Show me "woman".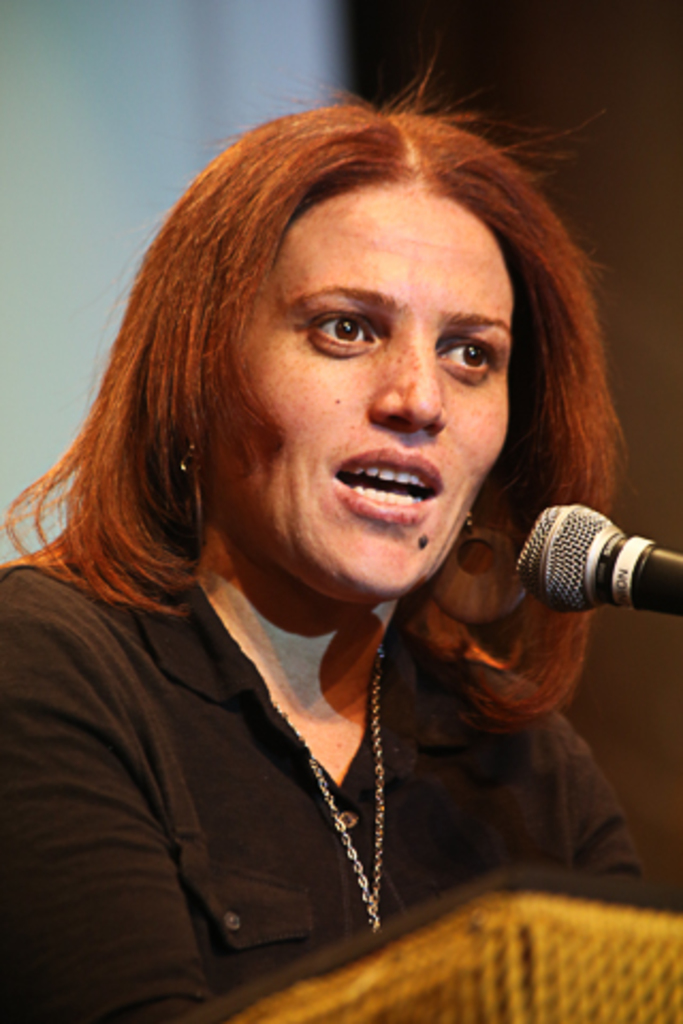
"woman" is here: 13,53,672,981.
